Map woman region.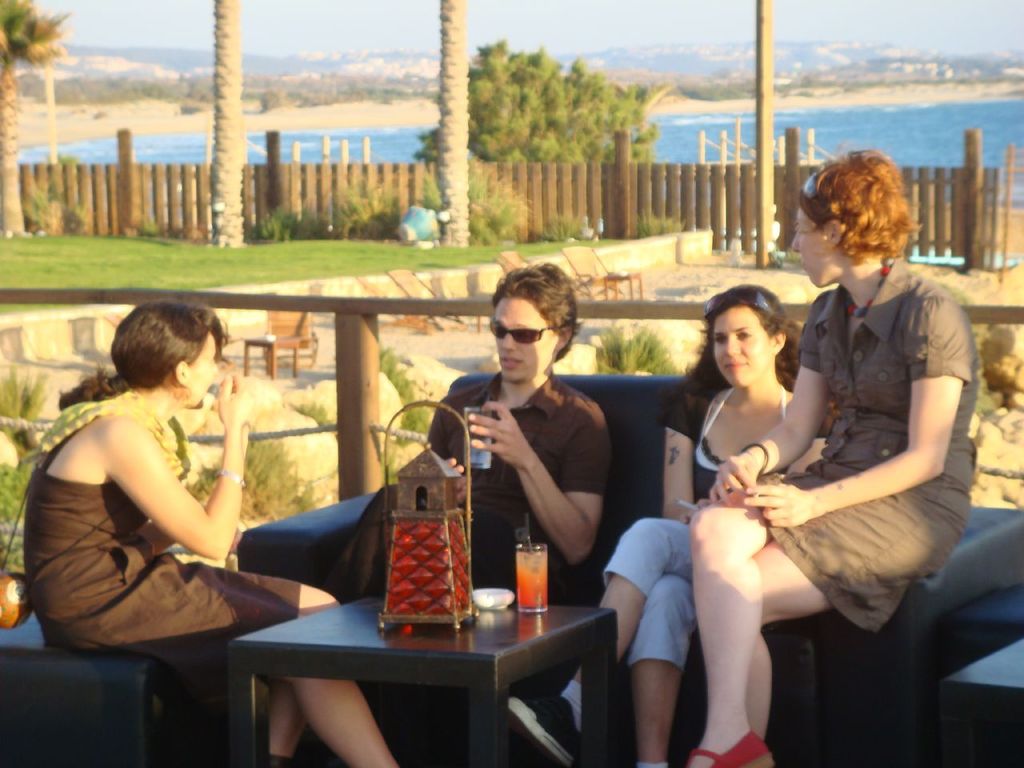
Mapped to locate(674, 146, 978, 767).
